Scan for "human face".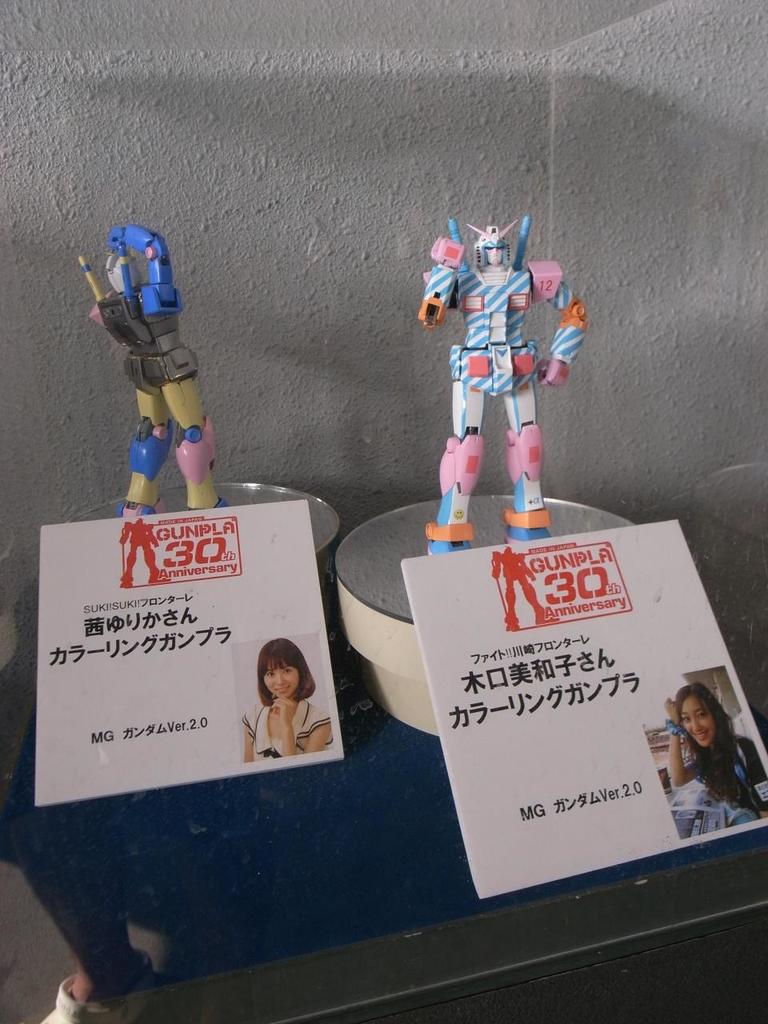
Scan result: 675,700,718,750.
